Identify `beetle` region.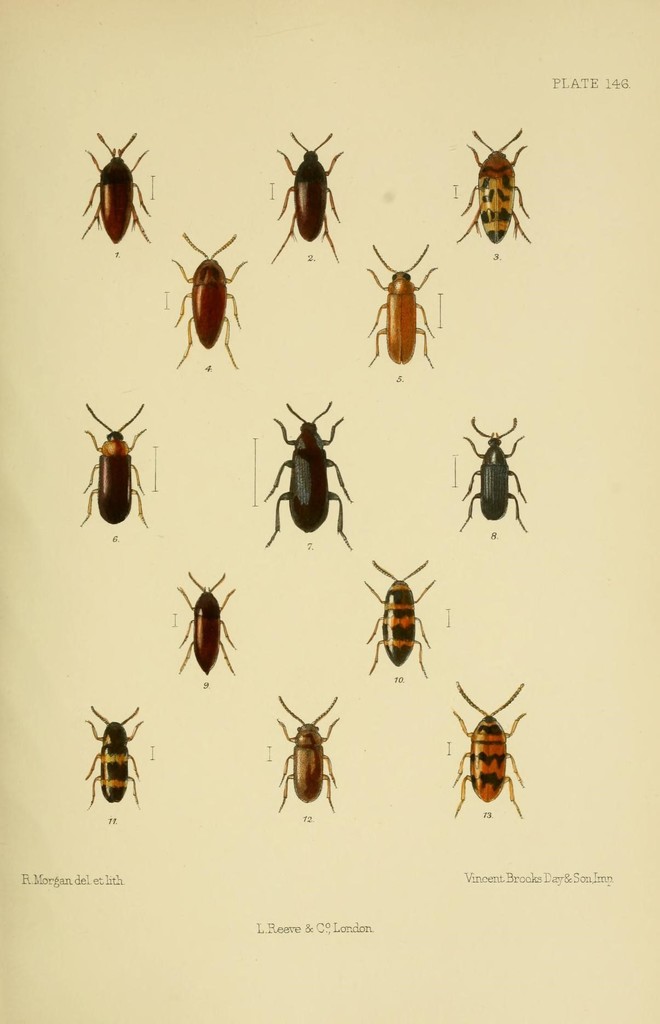
Region: detection(371, 563, 433, 685).
